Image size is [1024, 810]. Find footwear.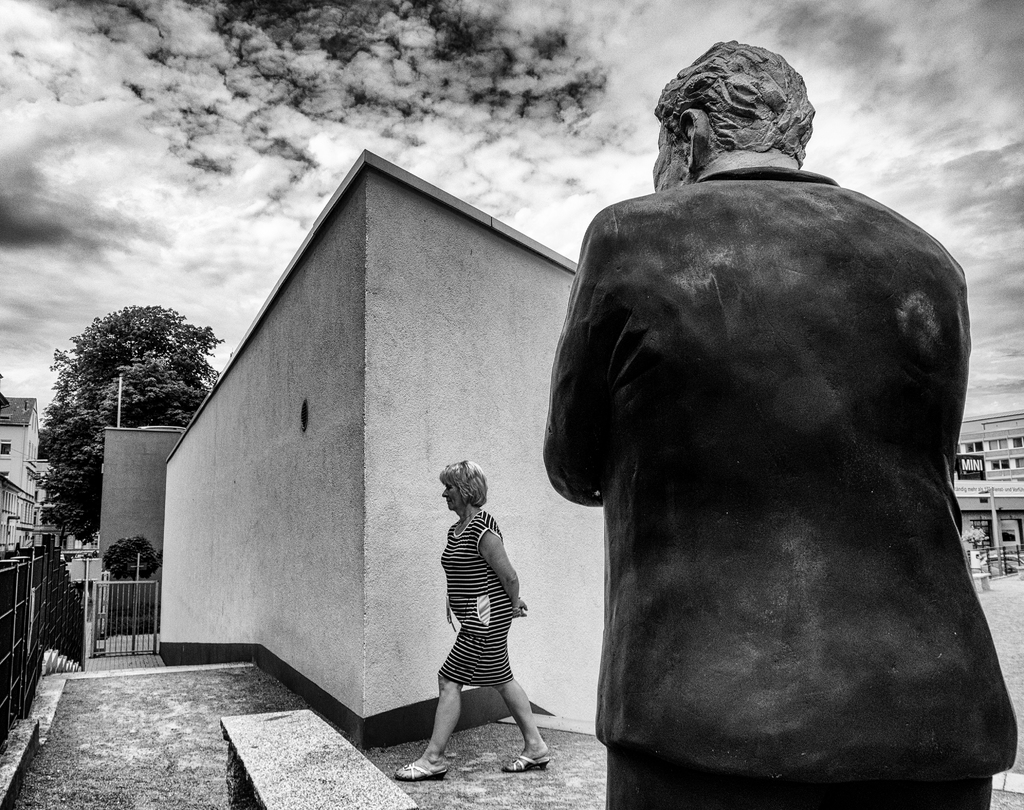
box(502, 748, 555, 774).
